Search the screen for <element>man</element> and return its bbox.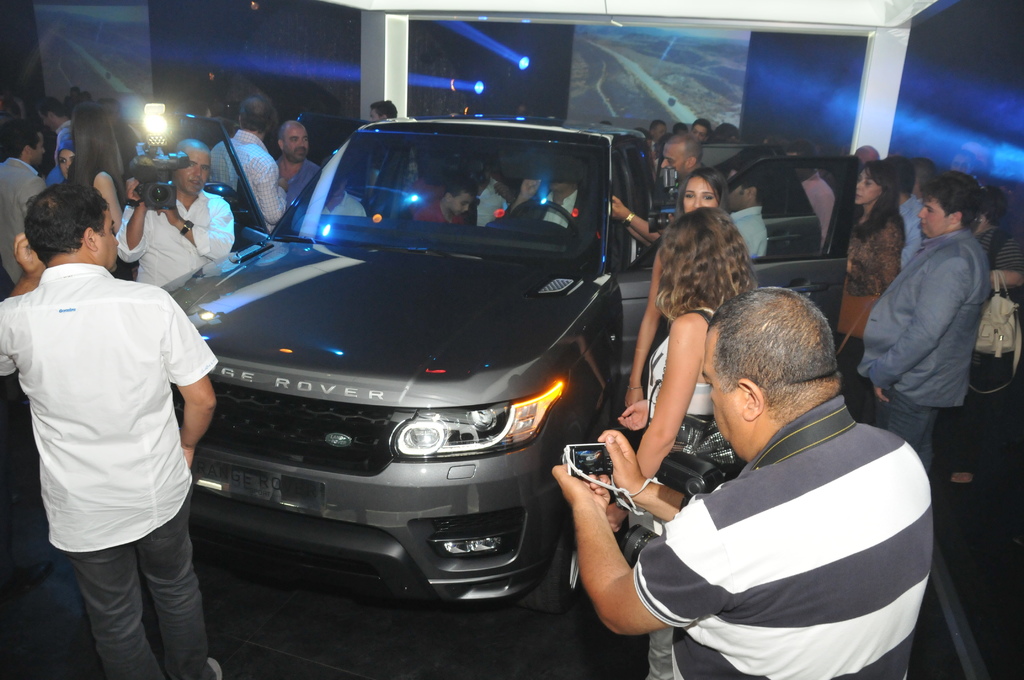
Found: BBox(212, 97, 287, 231).
